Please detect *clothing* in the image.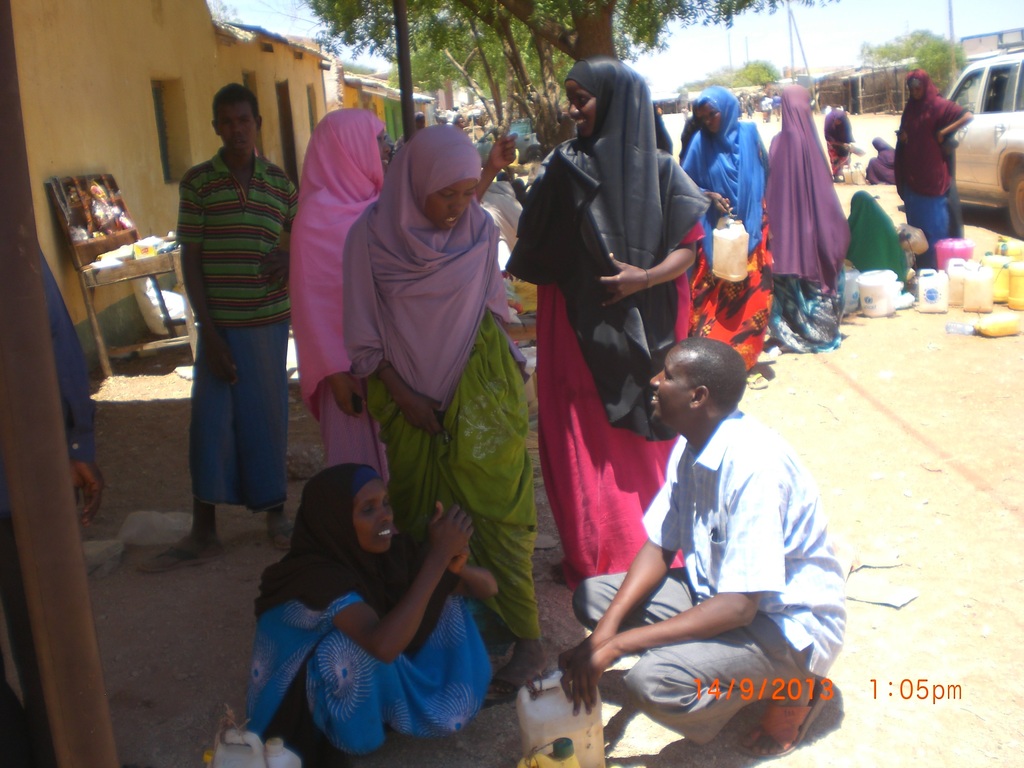
<bbox>893, 69, 958, 265</bbox>.
